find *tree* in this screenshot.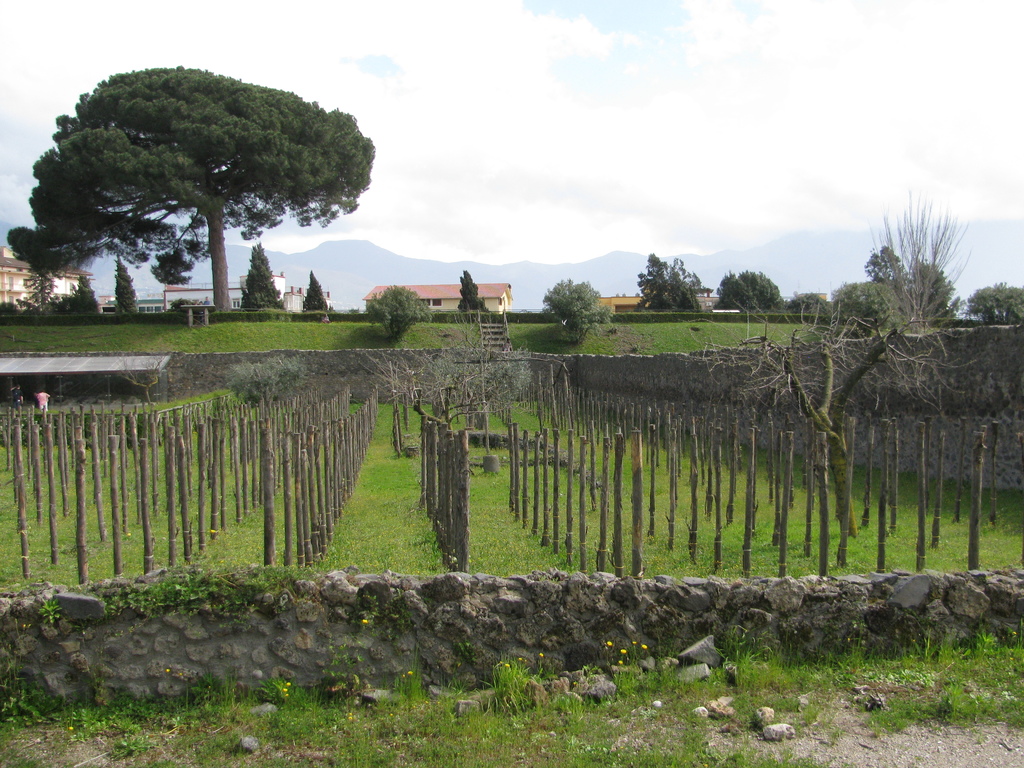
The bounding box for *tree* is 671,182,966,538.
